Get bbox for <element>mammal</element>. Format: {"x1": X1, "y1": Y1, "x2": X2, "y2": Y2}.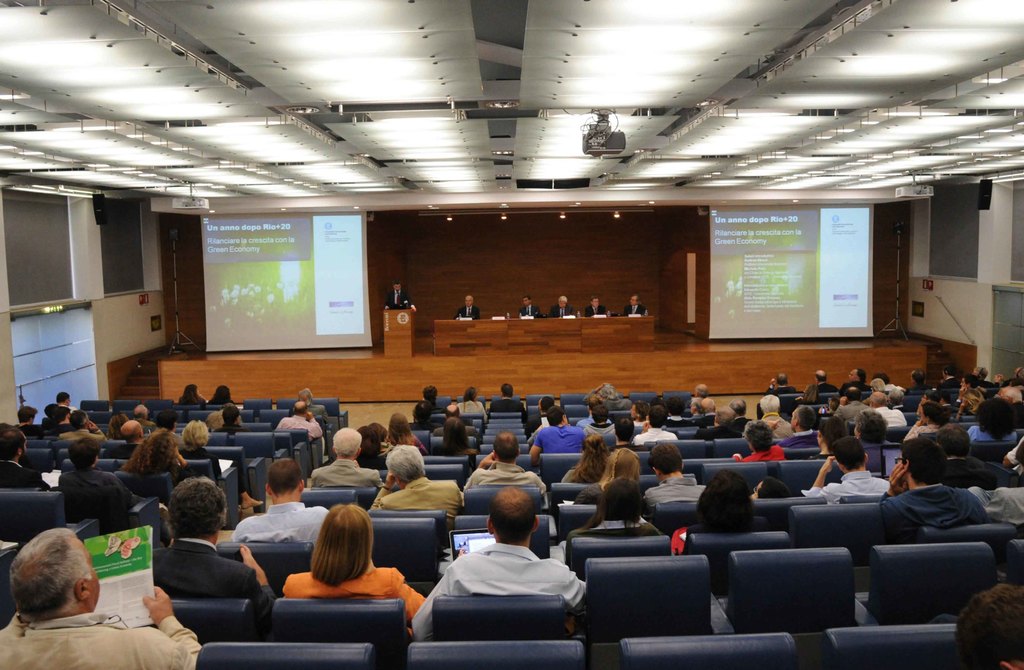
{"x1": 440, "y1": 402, "x2": 464, "y2": 418}.
